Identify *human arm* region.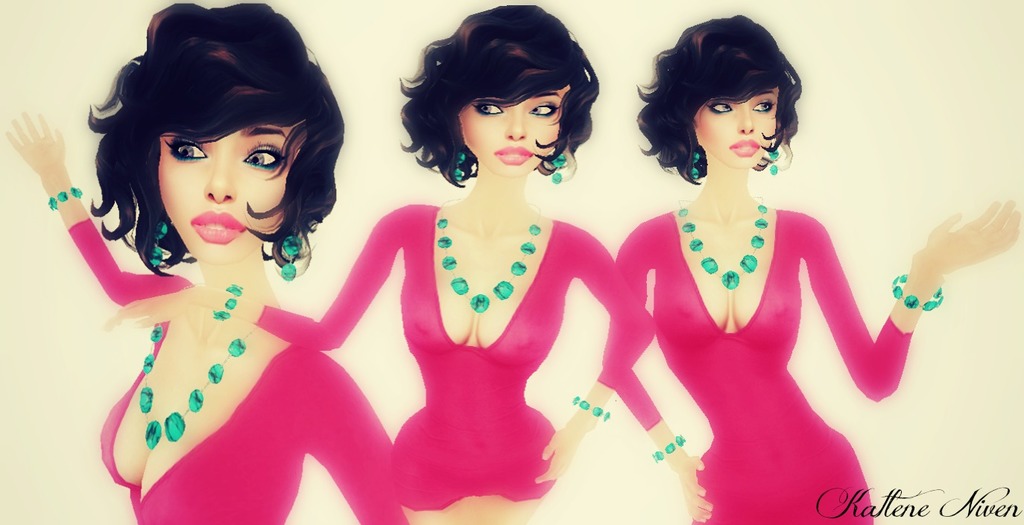
Region: box(804, 202, 1023, 398).
